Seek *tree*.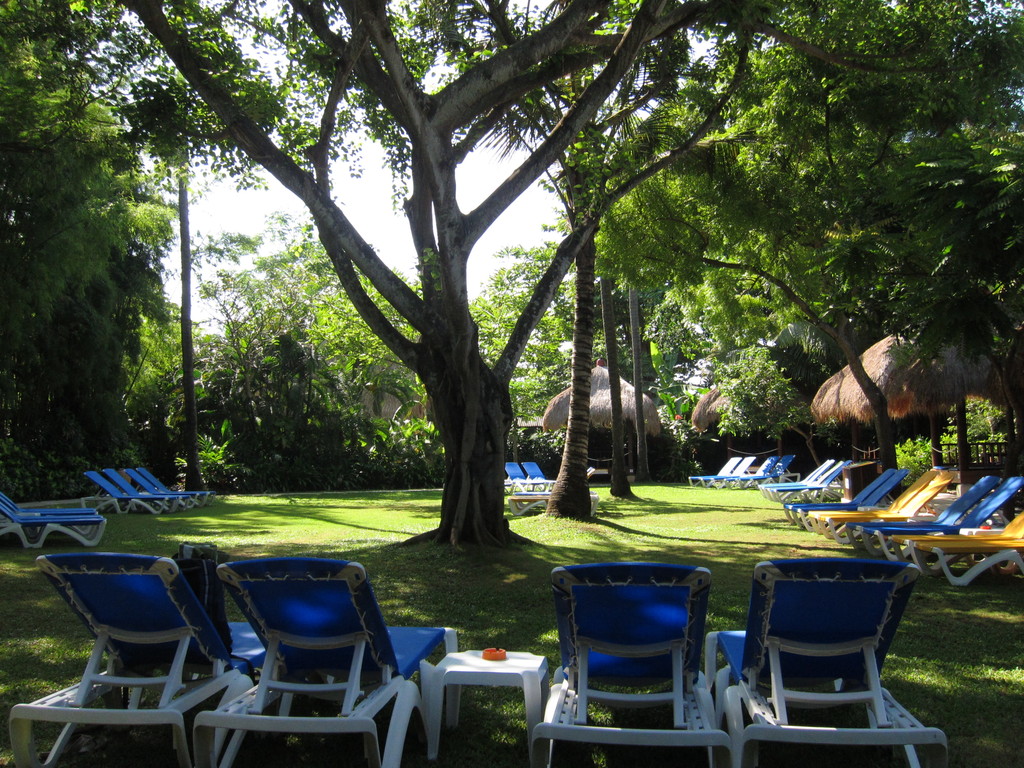
<box>440,3,751,529</box>.
